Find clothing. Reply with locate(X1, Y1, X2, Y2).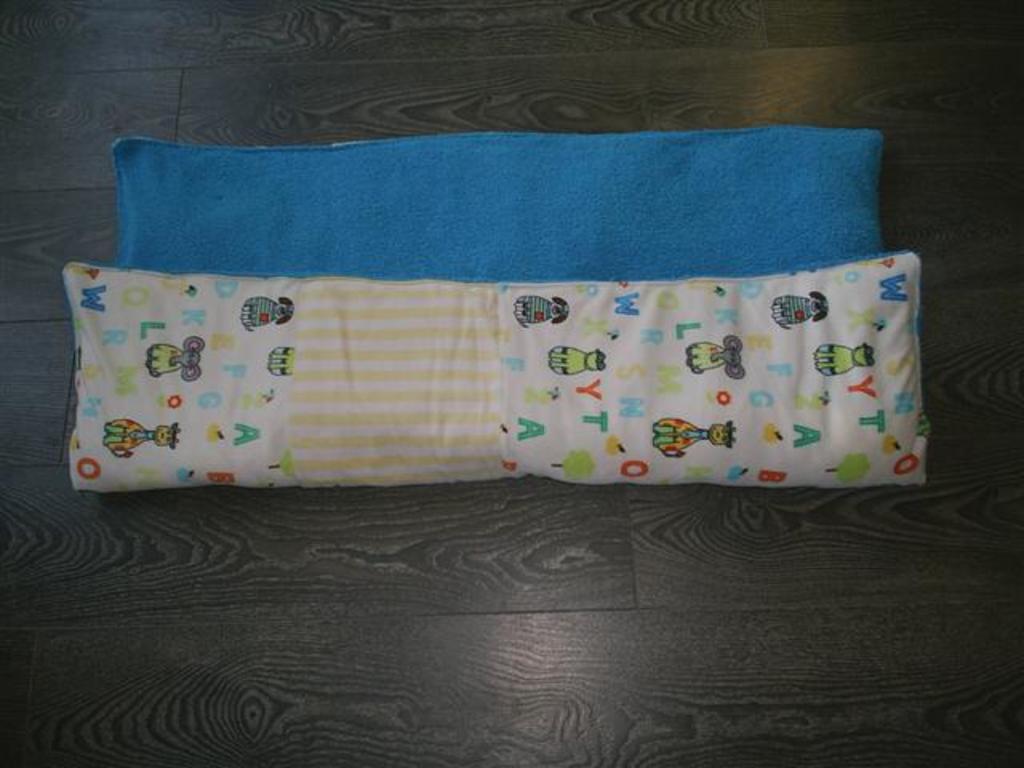
locate(59, 125, 938, 499).
